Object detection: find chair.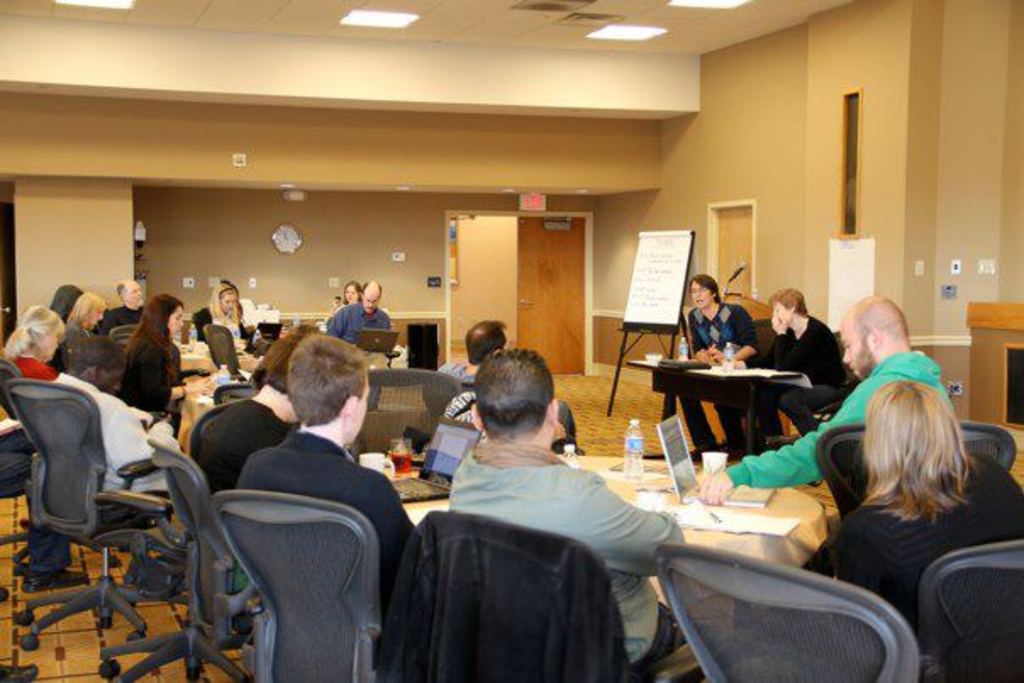
<box>654,544,922,681</box>.
